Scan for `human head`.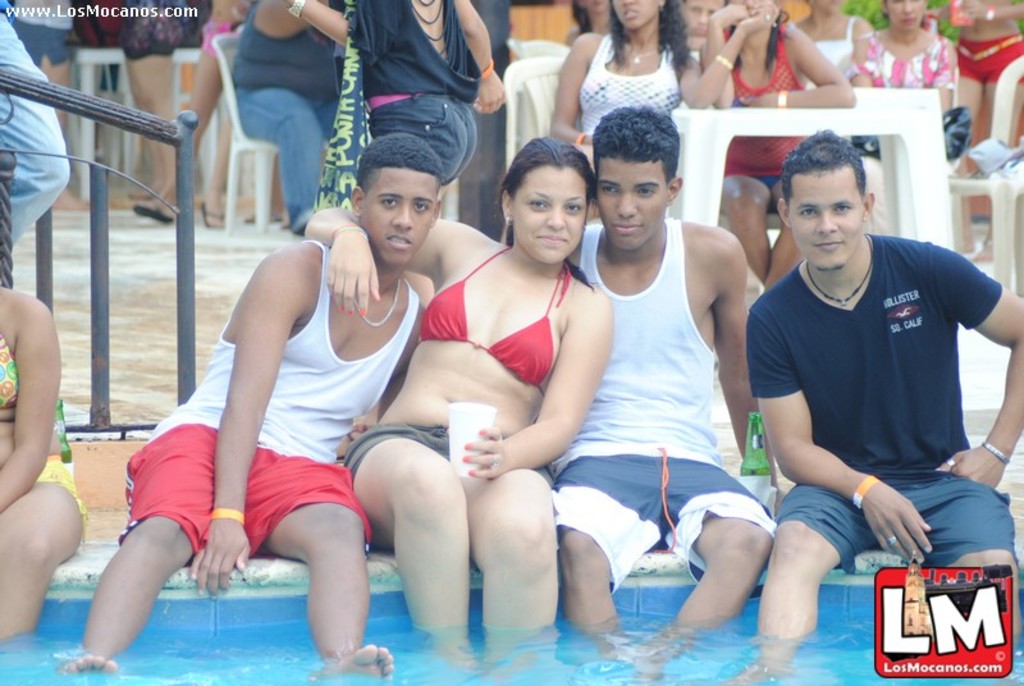
Scan result: box=[588, 101, 684, 244].
